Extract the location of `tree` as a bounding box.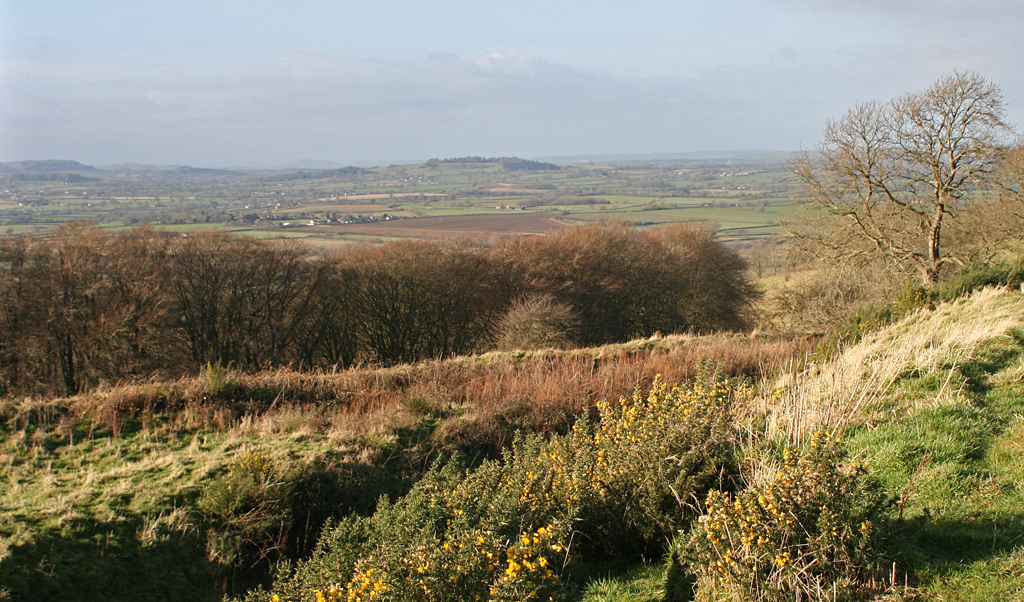
<bbox>771, 69, 997, 313</bbox>.
